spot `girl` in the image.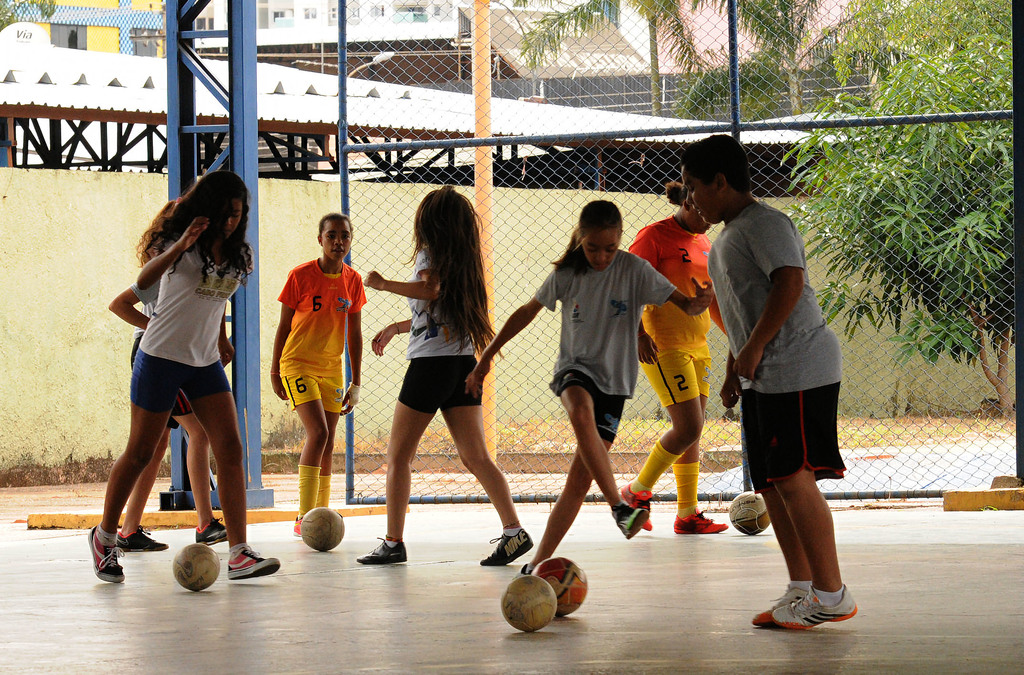
`girl` found at region(265, 208, 369, 537).
